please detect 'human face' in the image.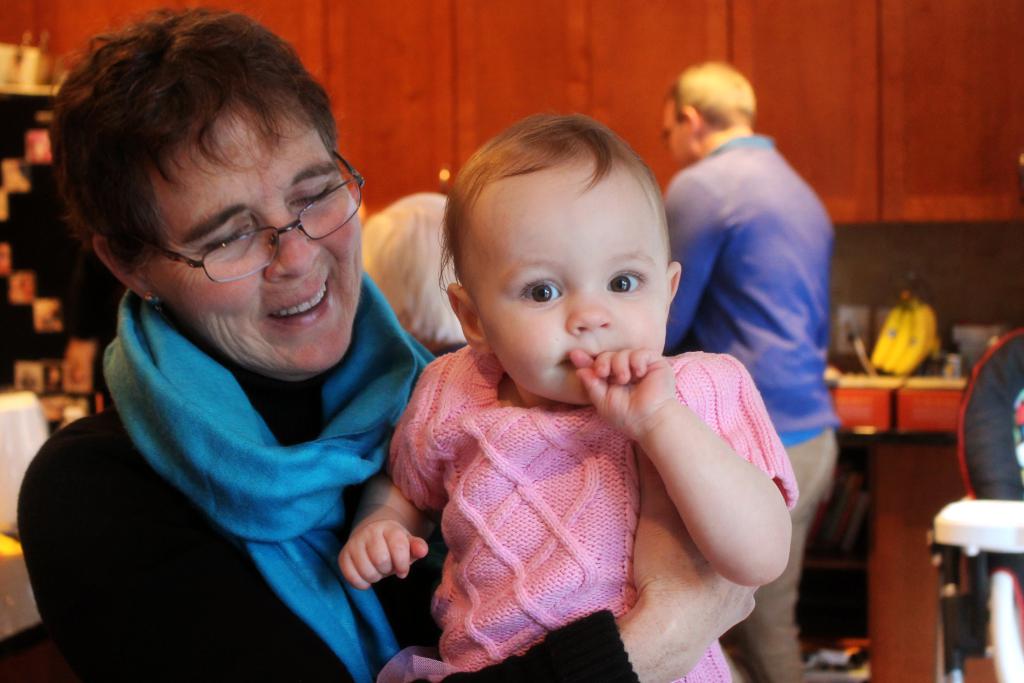
660,96,694,165.
